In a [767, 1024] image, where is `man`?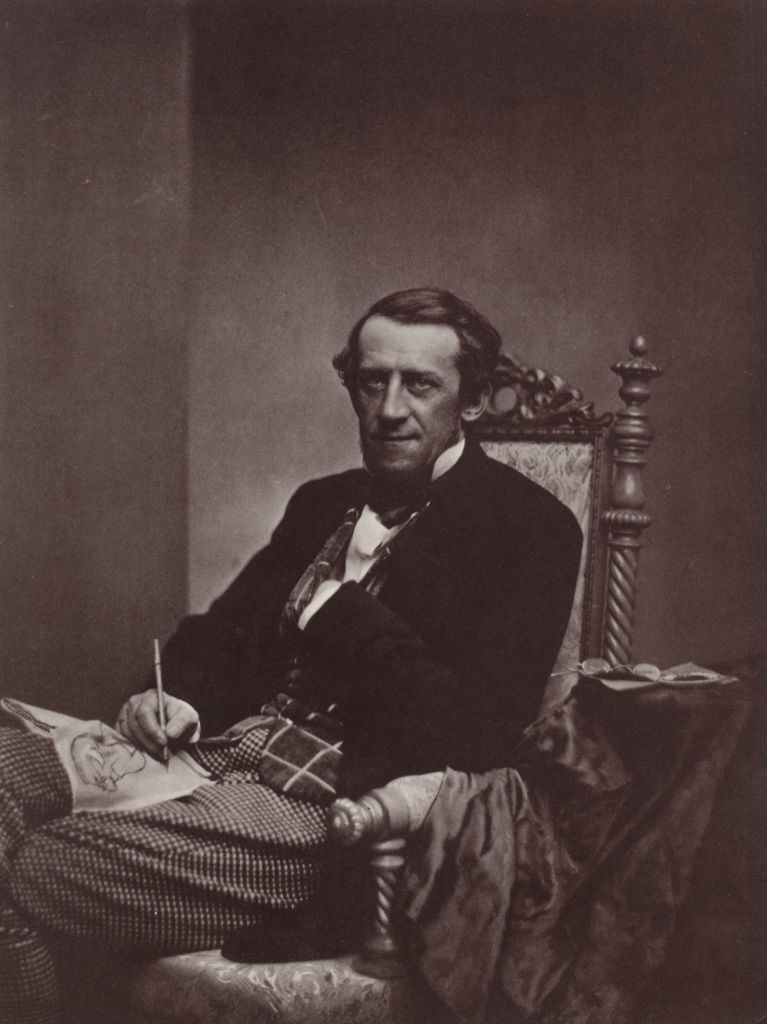
x1=163 y1=326 x2=656 y2=987.
